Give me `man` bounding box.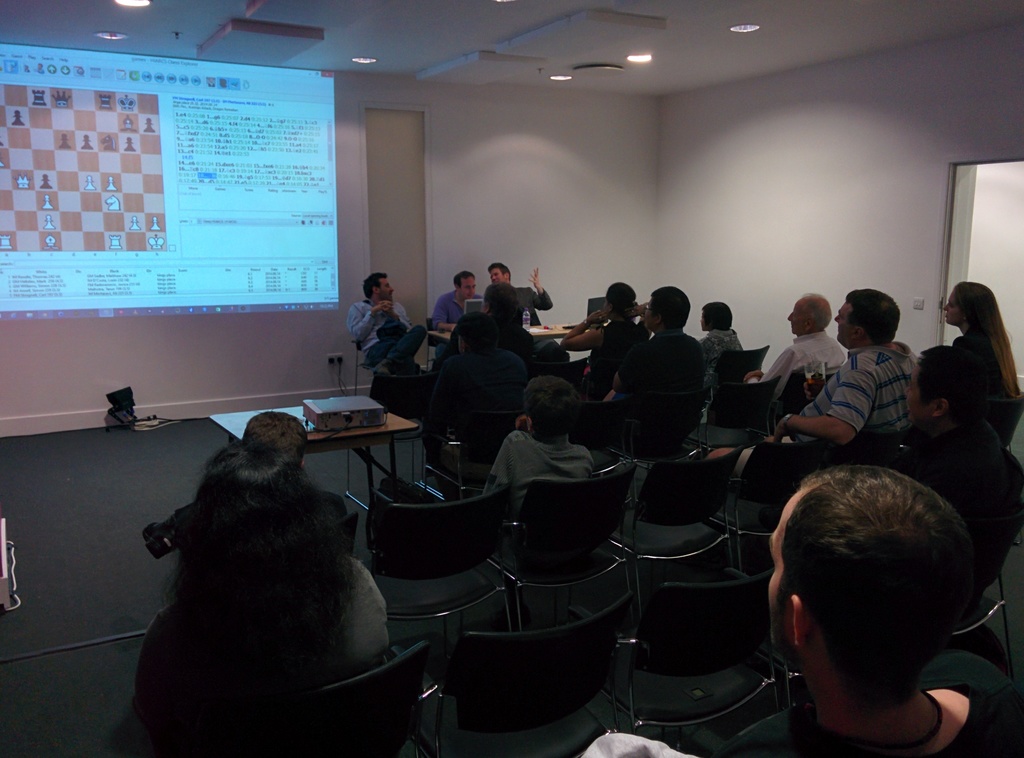
left=454, top=282, right=570, bottom=380.
